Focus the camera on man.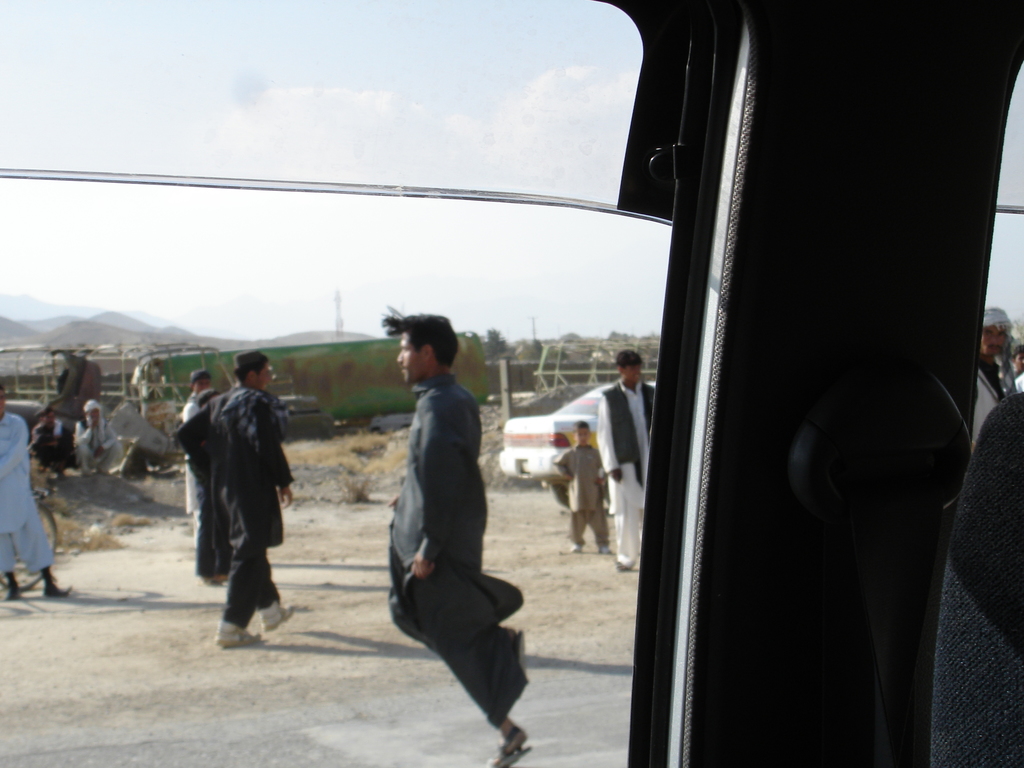
Focus region: rect(598, 348, 652, 572).
